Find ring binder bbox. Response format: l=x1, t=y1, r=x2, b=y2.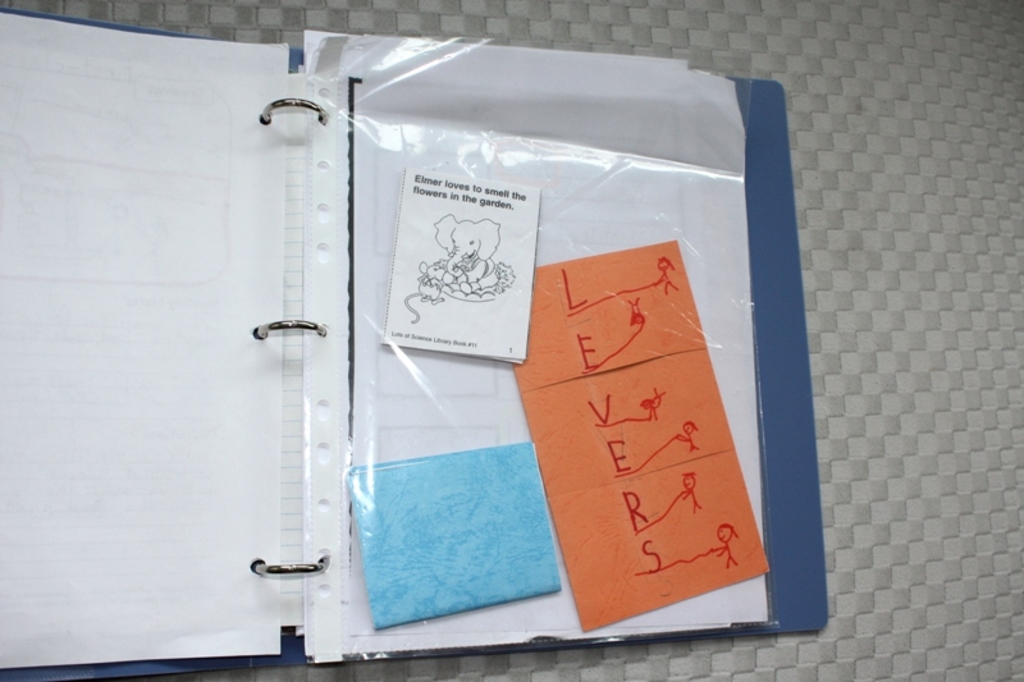
l=3, t=6, r=831, b=681.
